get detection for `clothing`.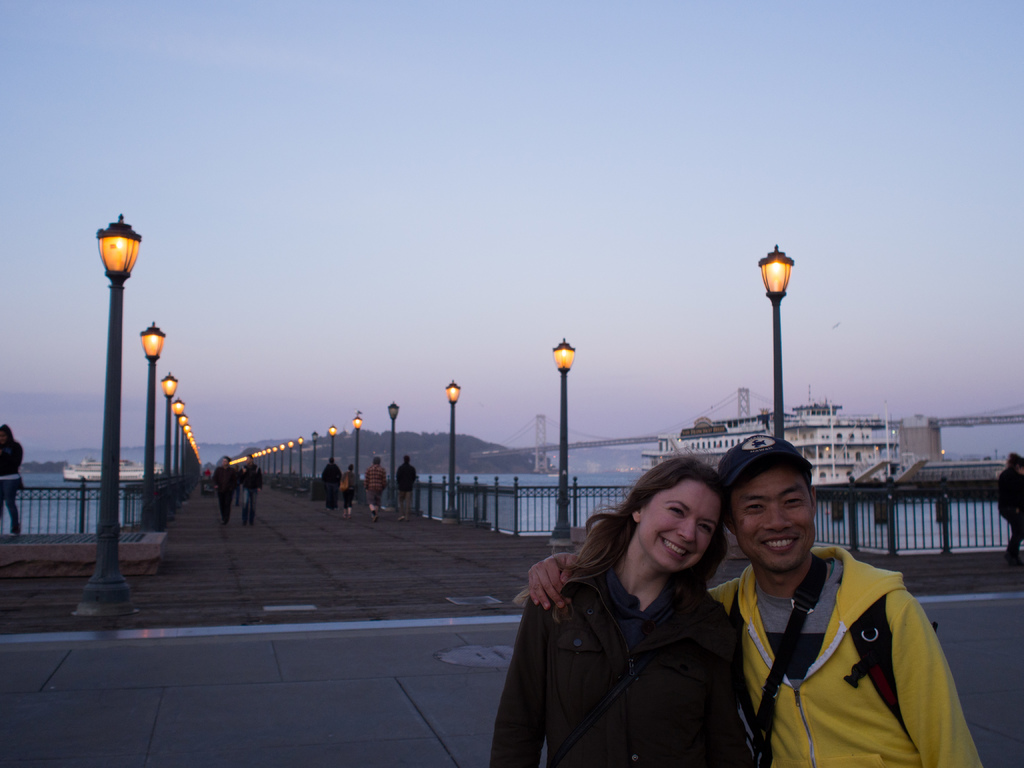
Detection: <box>232,465,244,506</box>.
